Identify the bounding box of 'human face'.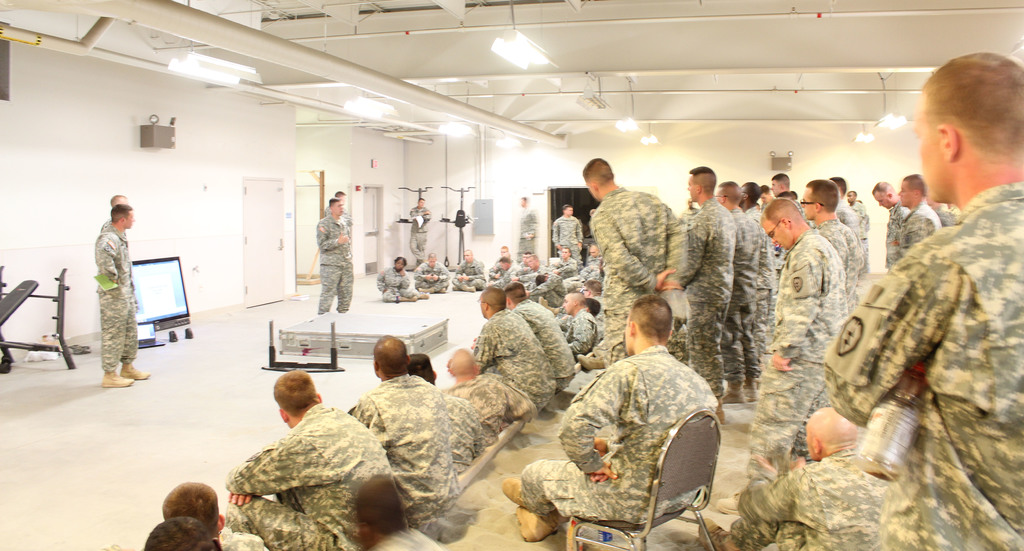
bbox=[588, 243, 598, 257].
